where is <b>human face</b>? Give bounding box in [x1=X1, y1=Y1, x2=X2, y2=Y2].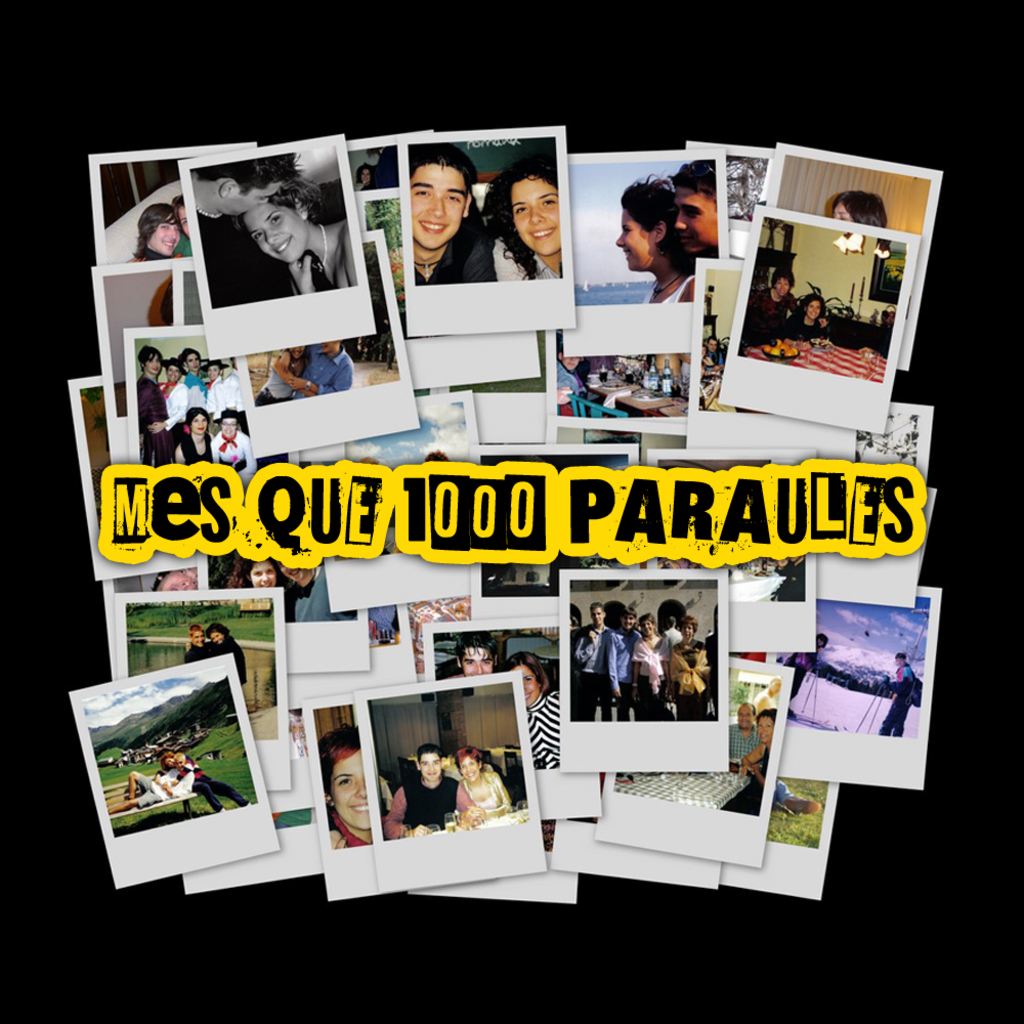
[x1=464, y1=750, x2=485, y2=780].
